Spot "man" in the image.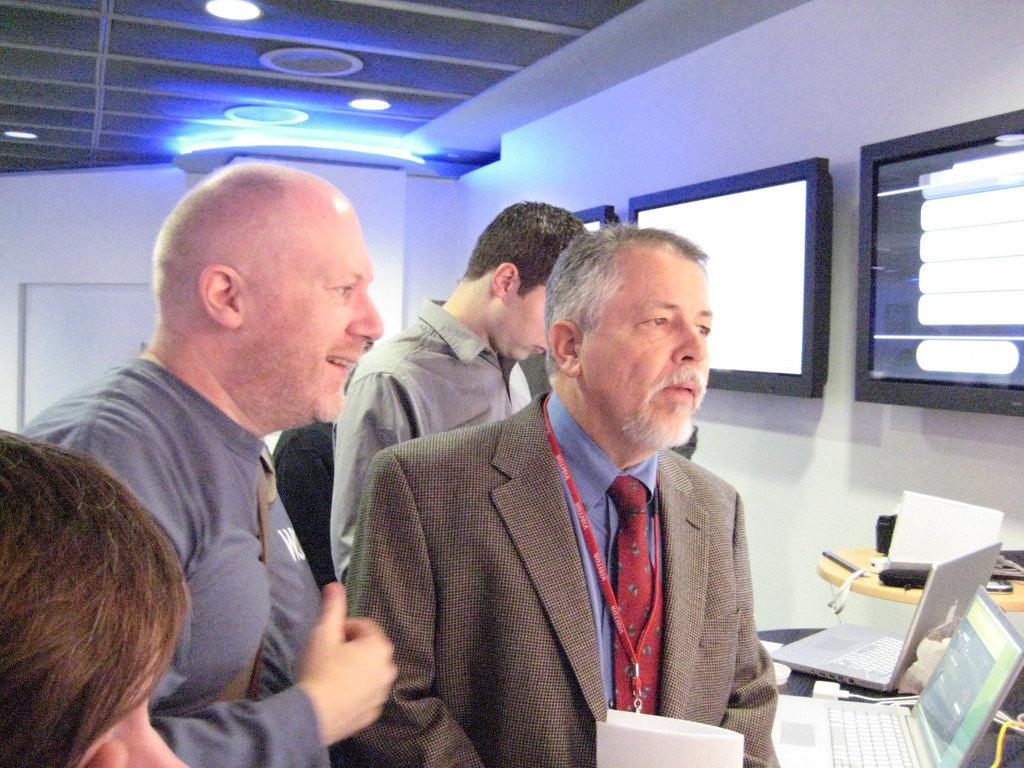
"man" found at <bbox>13, 161, 401, 767</bbox>.
